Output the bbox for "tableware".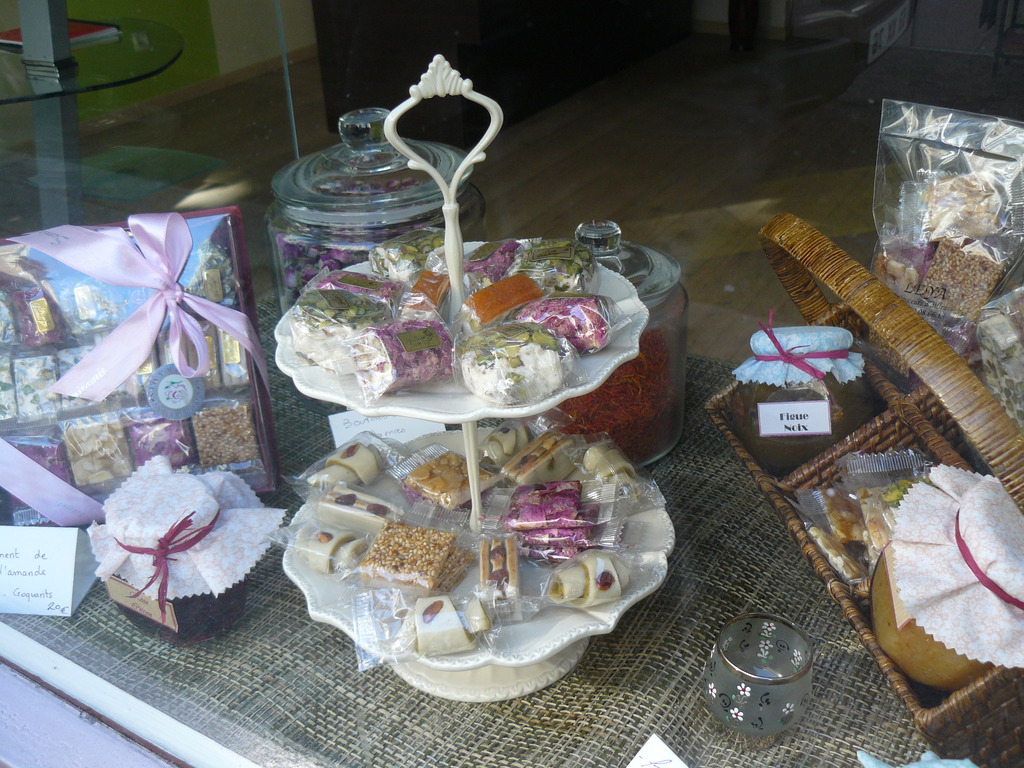
detection(264, 106, 493, 417).
